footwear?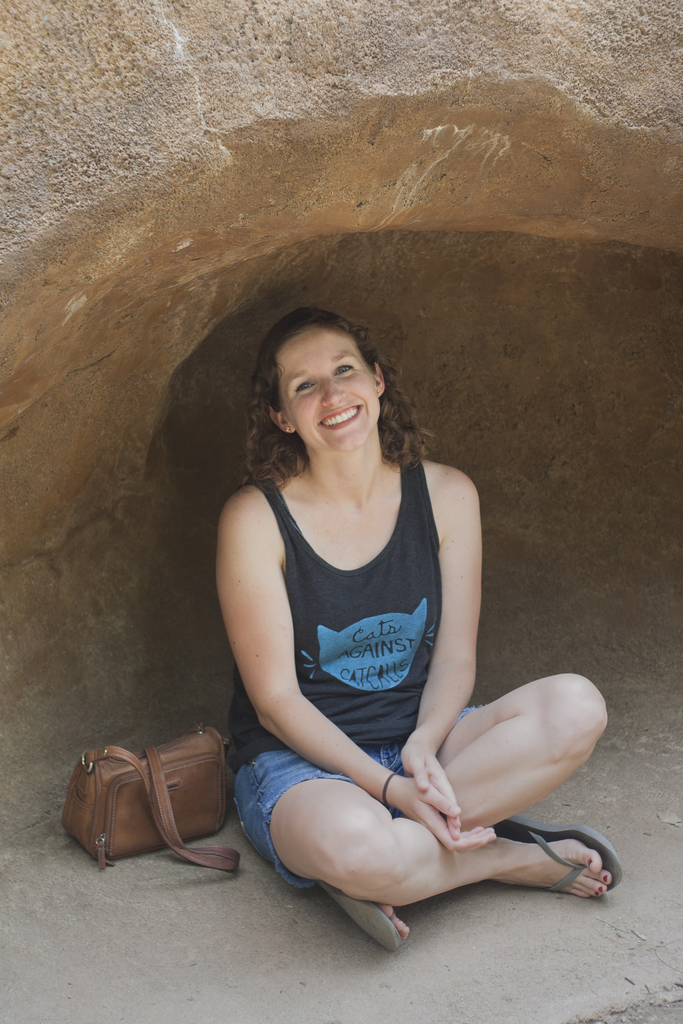
locate(491, 816, 620, 894)
